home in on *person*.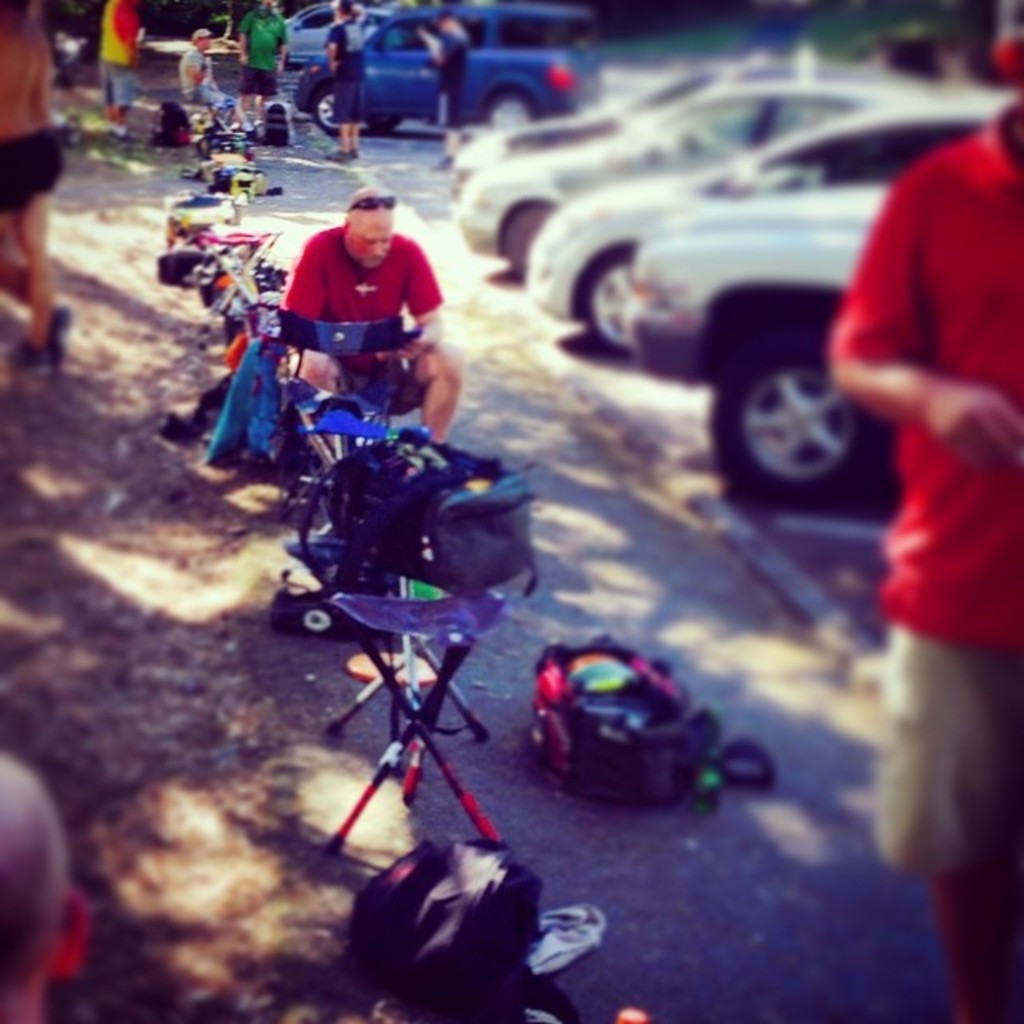
Homed in at (0, 738, 94, 1022).
